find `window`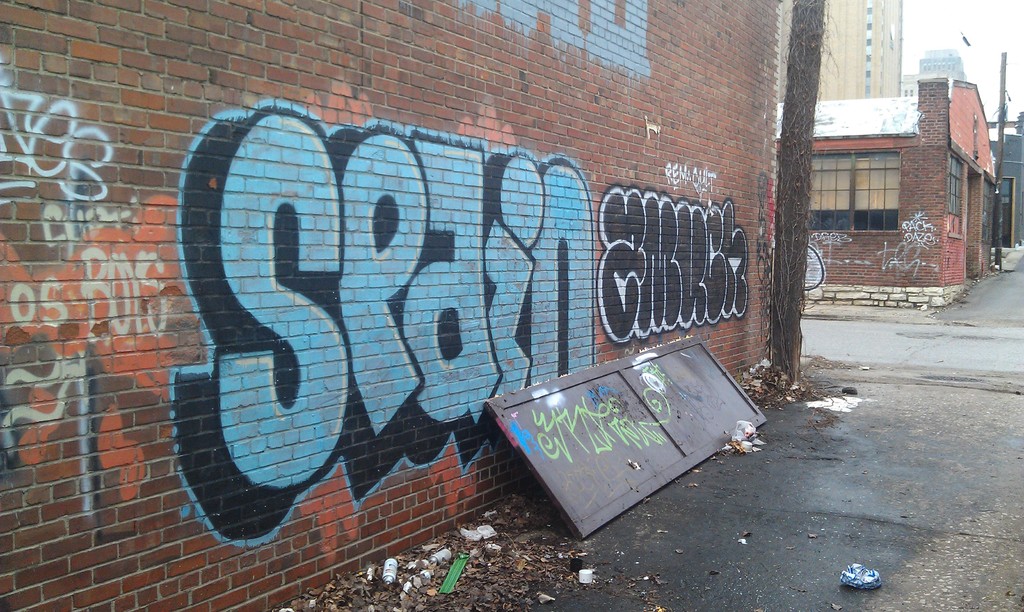
(left=948, top=153, right=964, bottom=218)
